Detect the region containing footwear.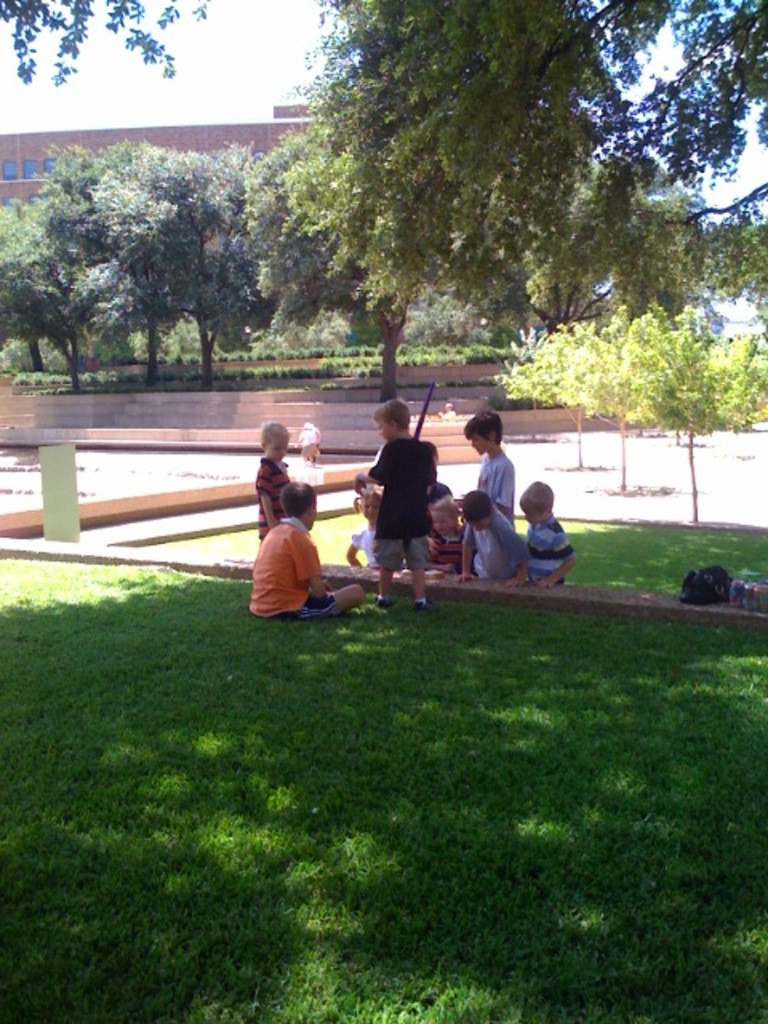
l=371, t=590, r=397, b=616.
